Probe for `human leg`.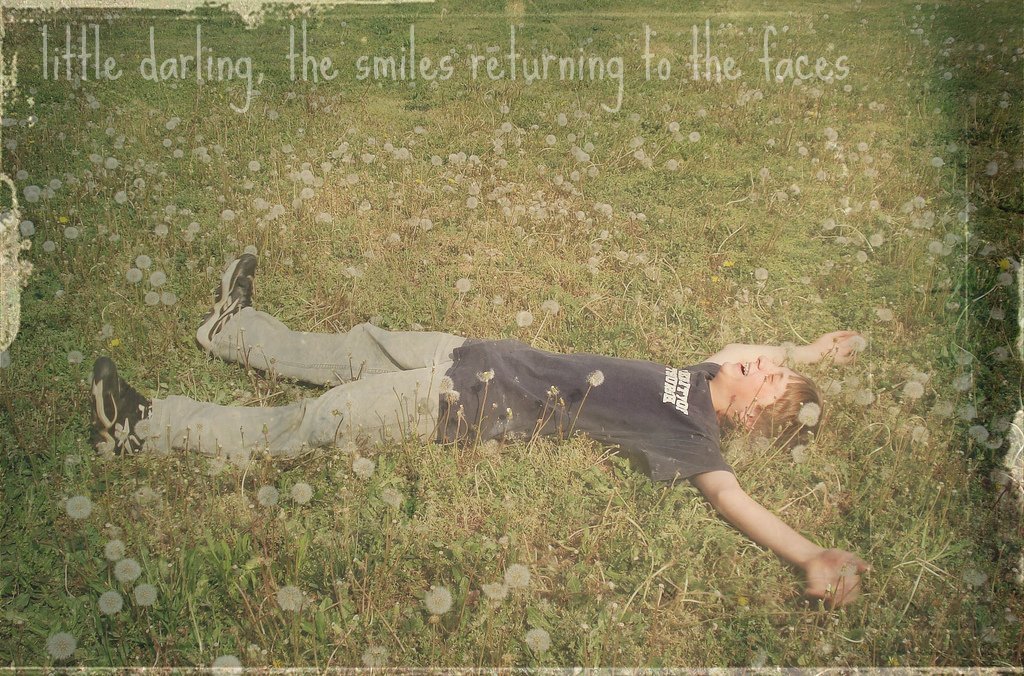
Probe result: {"x1": 192, "y1": 246, "x2": 467, "y2": 387}.
